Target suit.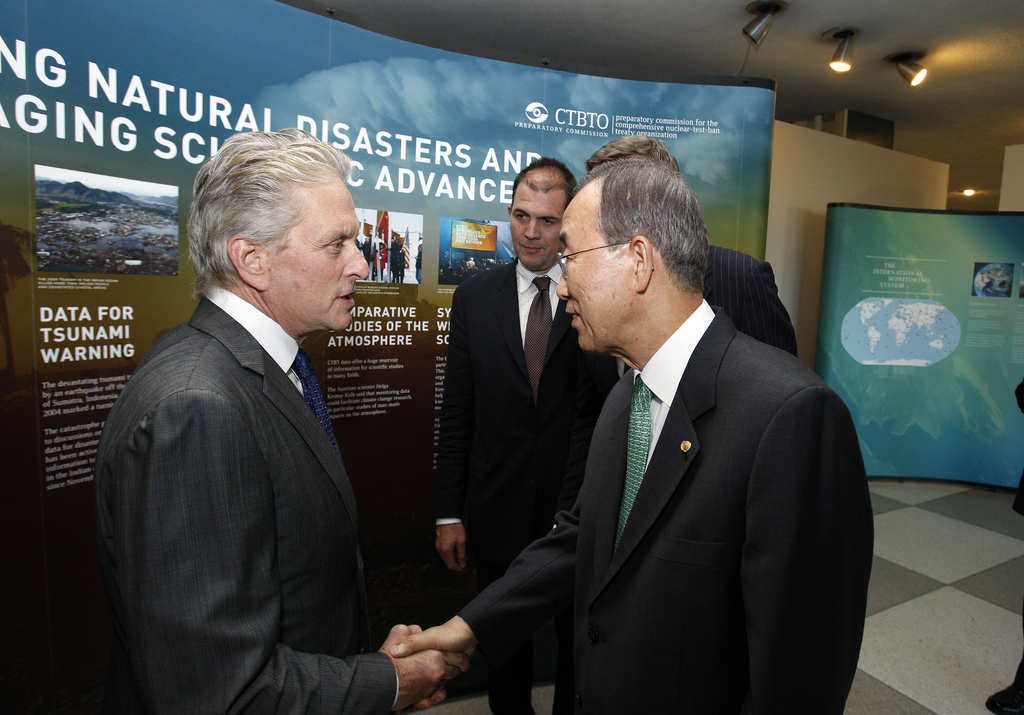
Target region: 499, 199, 873, 709.
